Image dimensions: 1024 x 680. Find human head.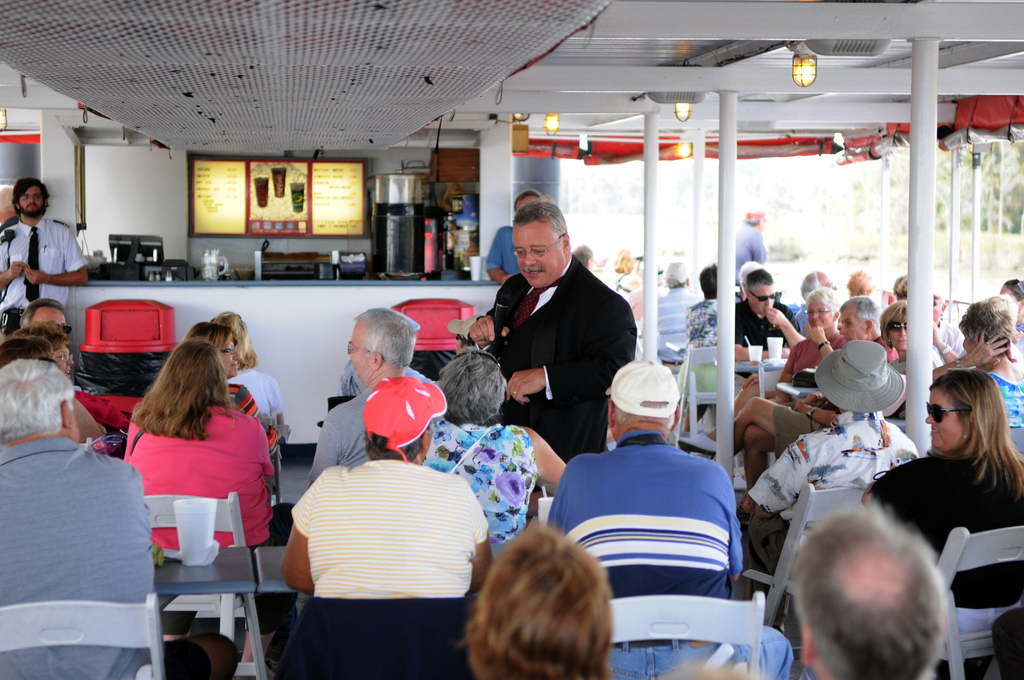
[left=0, top=359, right=80, bottom=442].
